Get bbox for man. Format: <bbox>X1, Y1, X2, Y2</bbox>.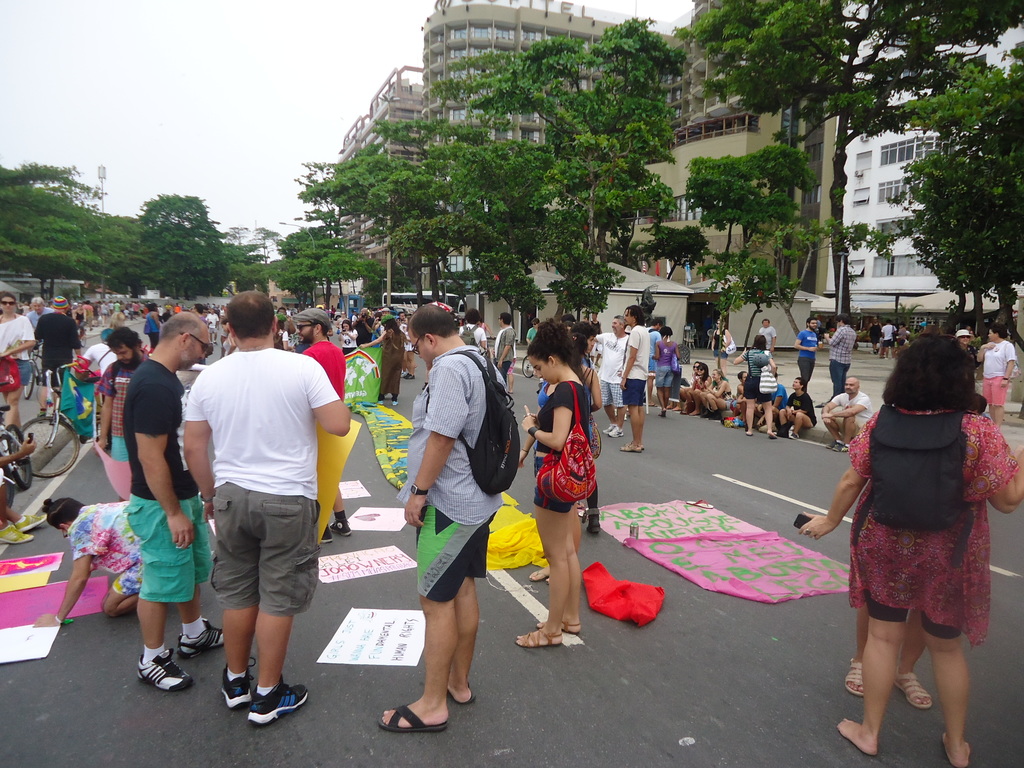
<bbox>777, 378, 818, 440</bbox>.
